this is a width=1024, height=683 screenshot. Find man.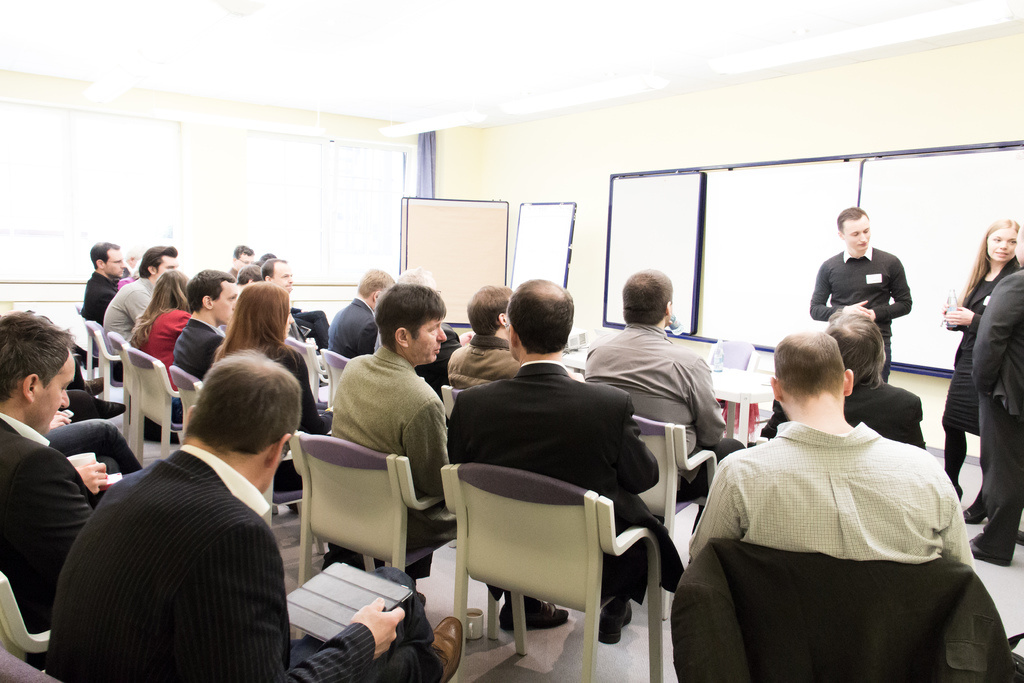
Bounding box: 583,268,747,534.
